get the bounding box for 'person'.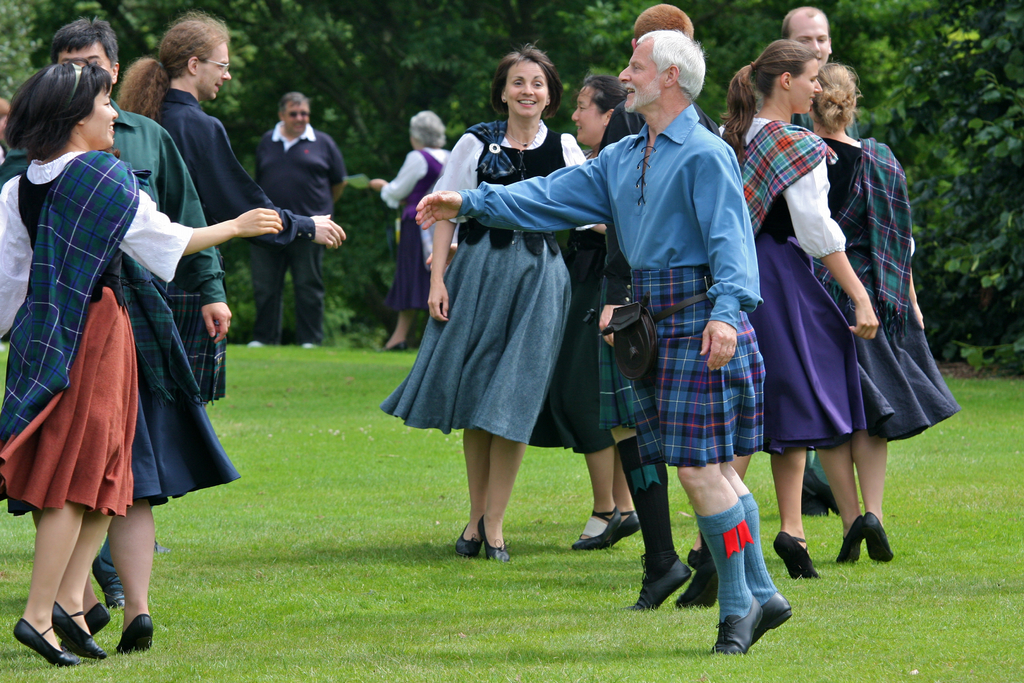
[0,15,229,607].
